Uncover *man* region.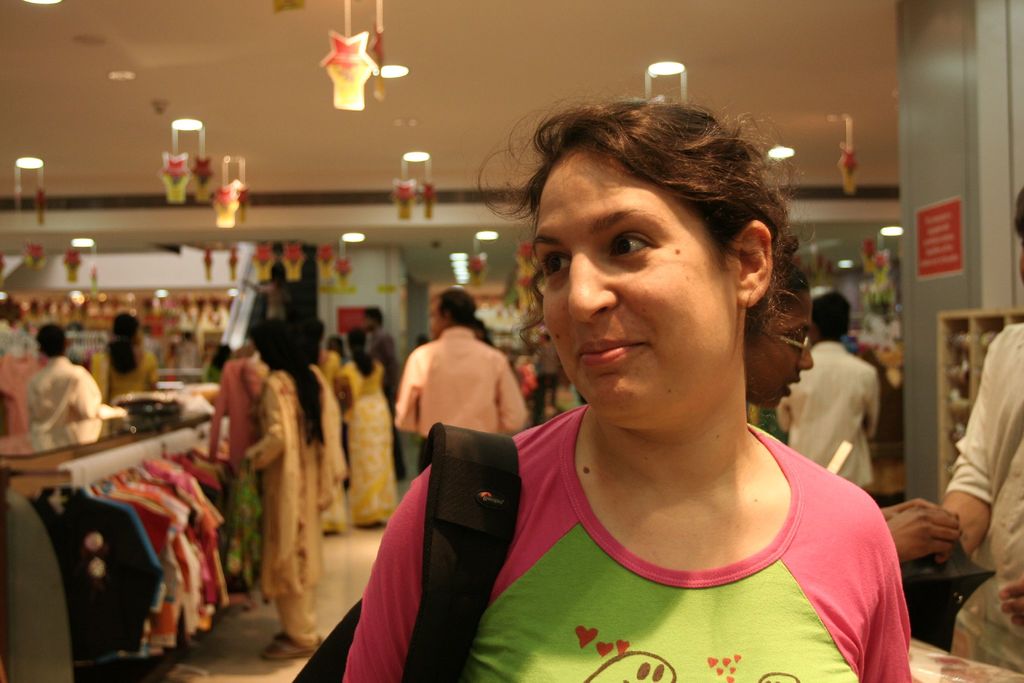
Uncovered: Rect(772, 283, 885, 492).
